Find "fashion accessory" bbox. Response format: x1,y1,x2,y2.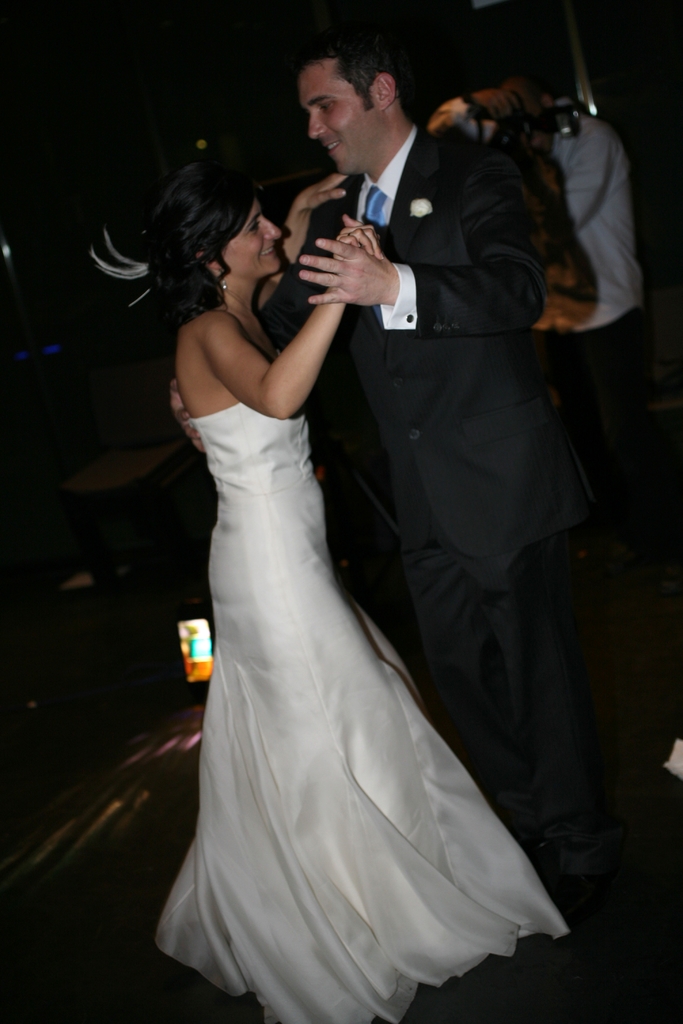
361,188,391,227.
